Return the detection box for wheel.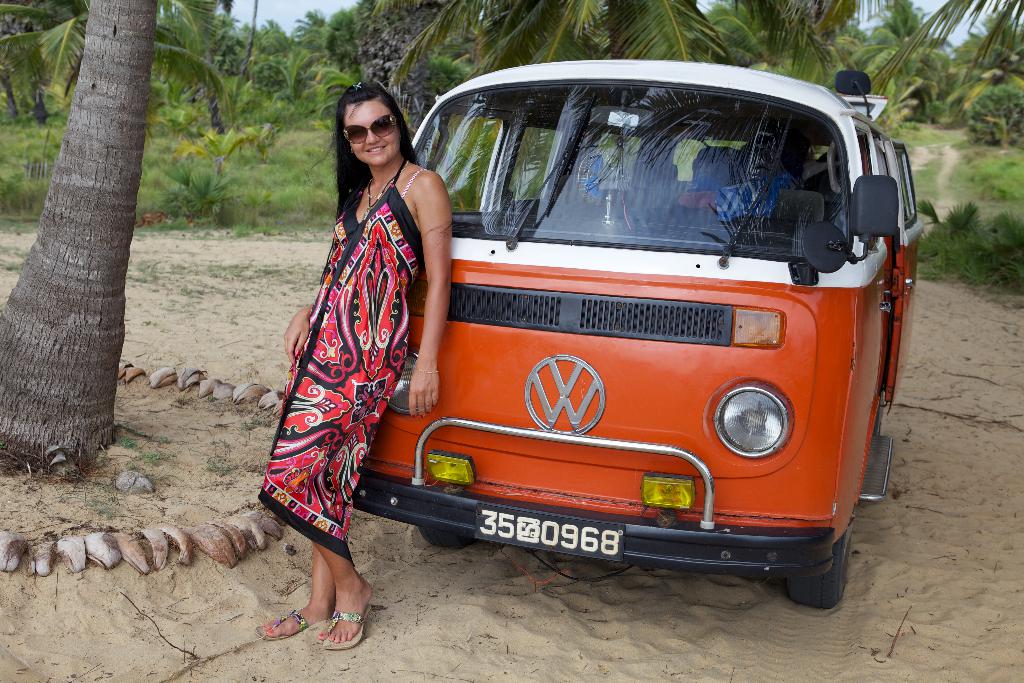
select_region(786, 507, 855, 611).
